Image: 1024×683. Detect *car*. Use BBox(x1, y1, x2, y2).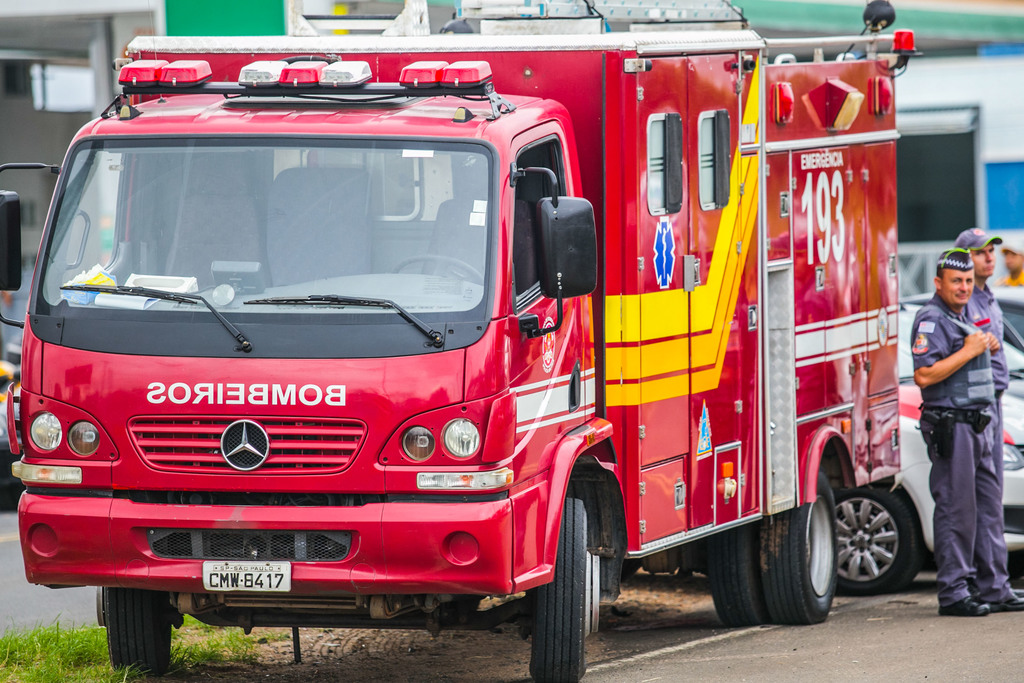
BBox(904, 295, 1023, 395).
